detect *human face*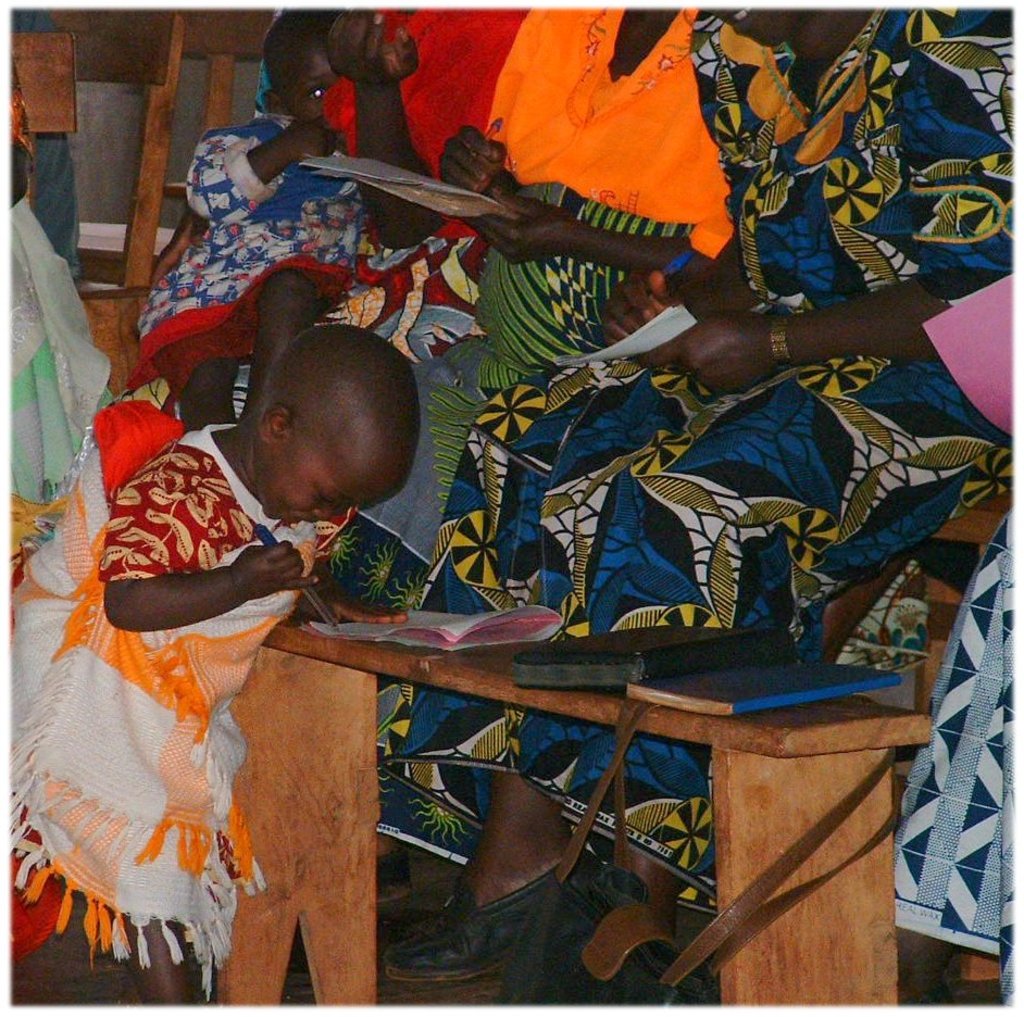
locate(260, 464, 395, 515)
